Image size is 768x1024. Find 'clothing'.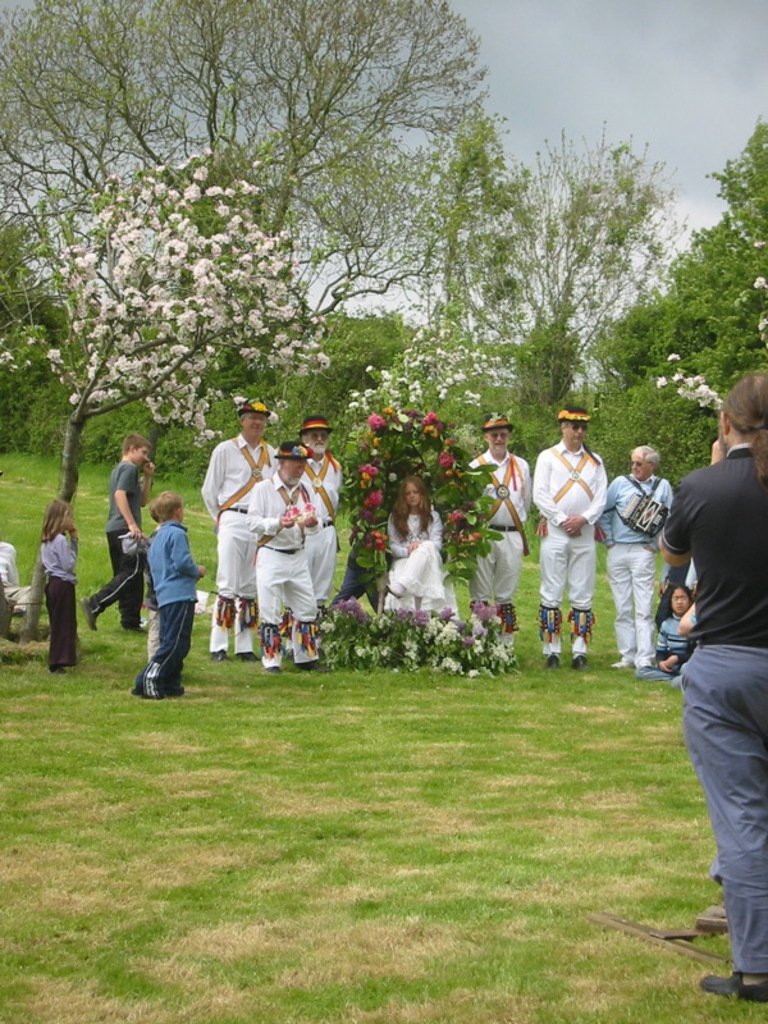
<box>531,449,603,660</box>.
